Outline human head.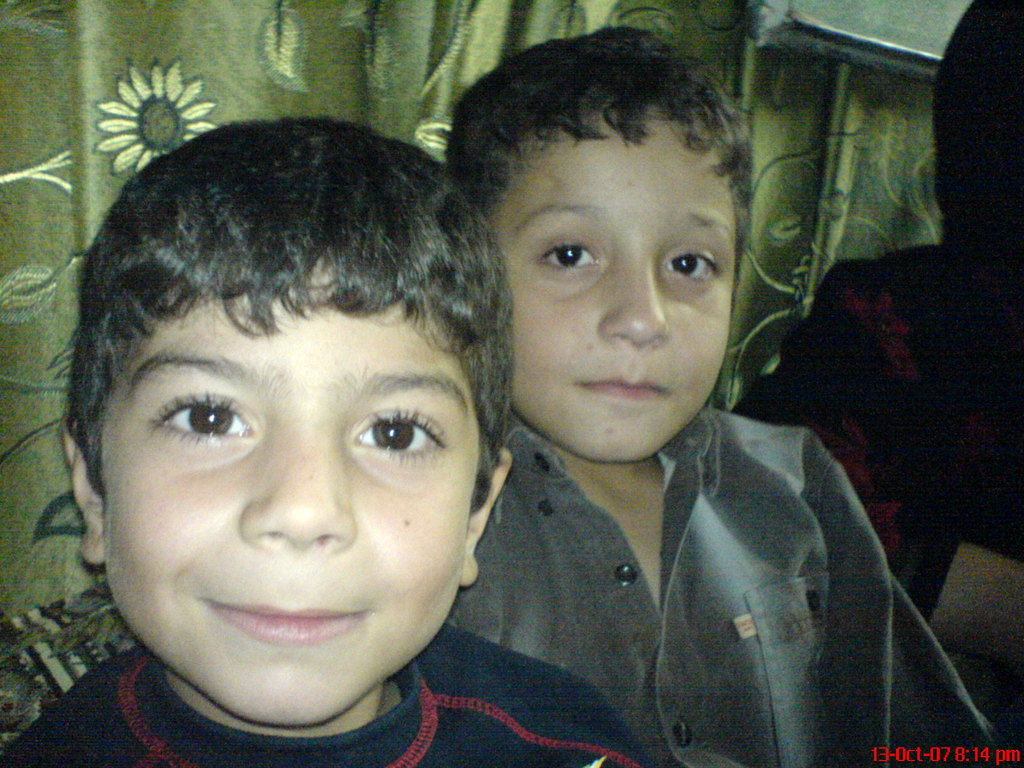
Outline: l=54, t=115, r=528, b=730.
